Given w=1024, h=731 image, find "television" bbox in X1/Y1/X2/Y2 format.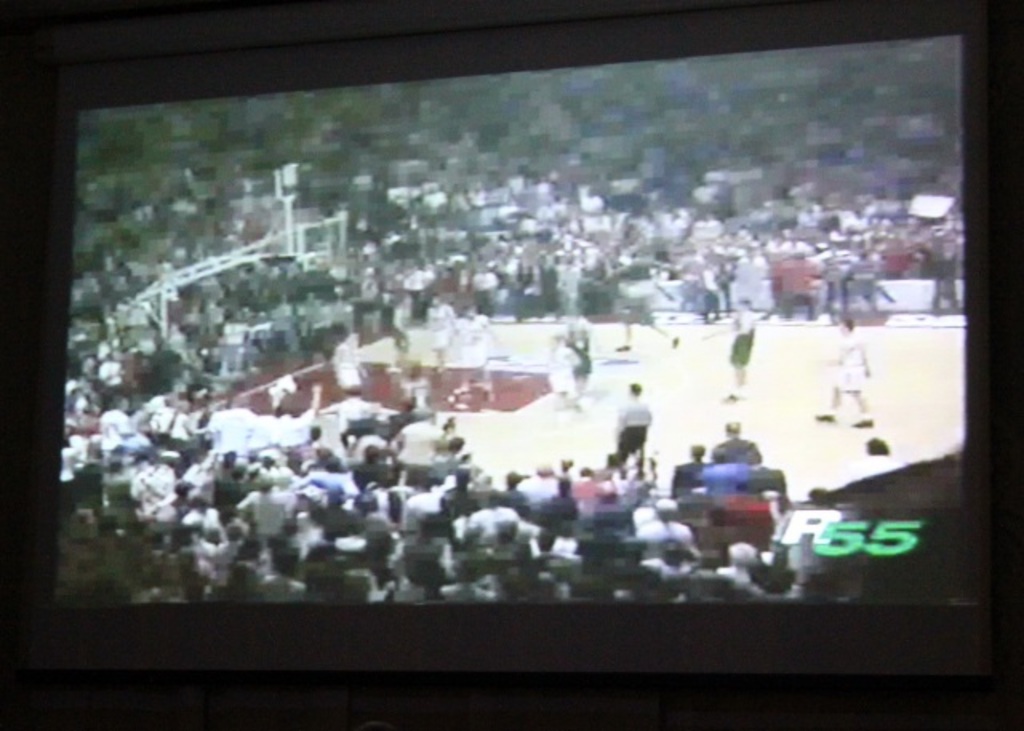
24/6/1002/678.
